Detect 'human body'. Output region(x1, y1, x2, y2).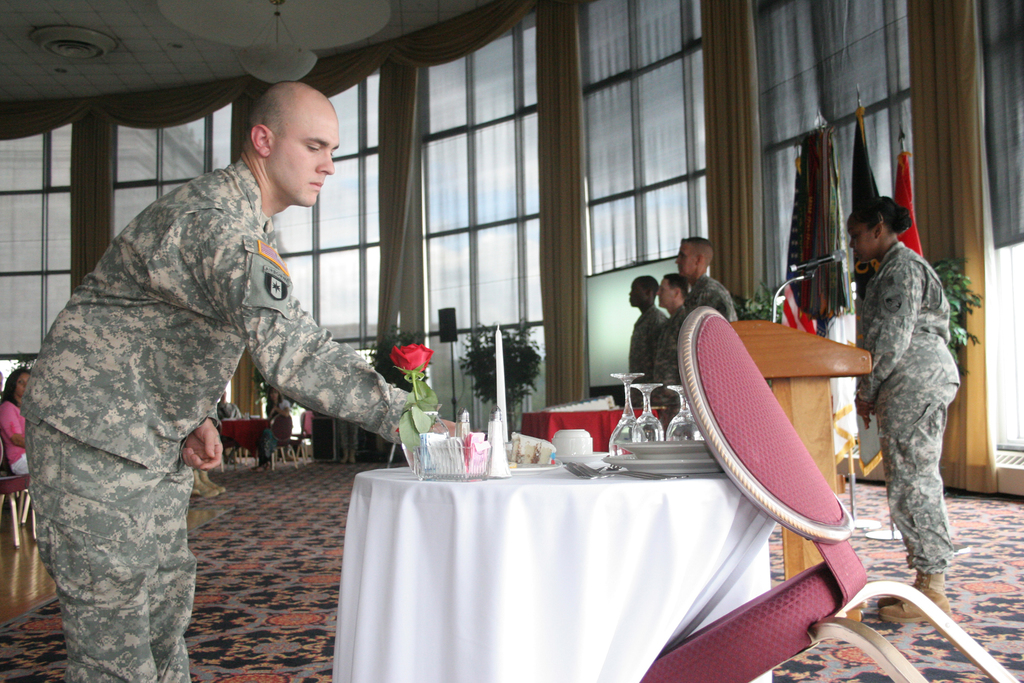
region(675, 236, 736, 322).
